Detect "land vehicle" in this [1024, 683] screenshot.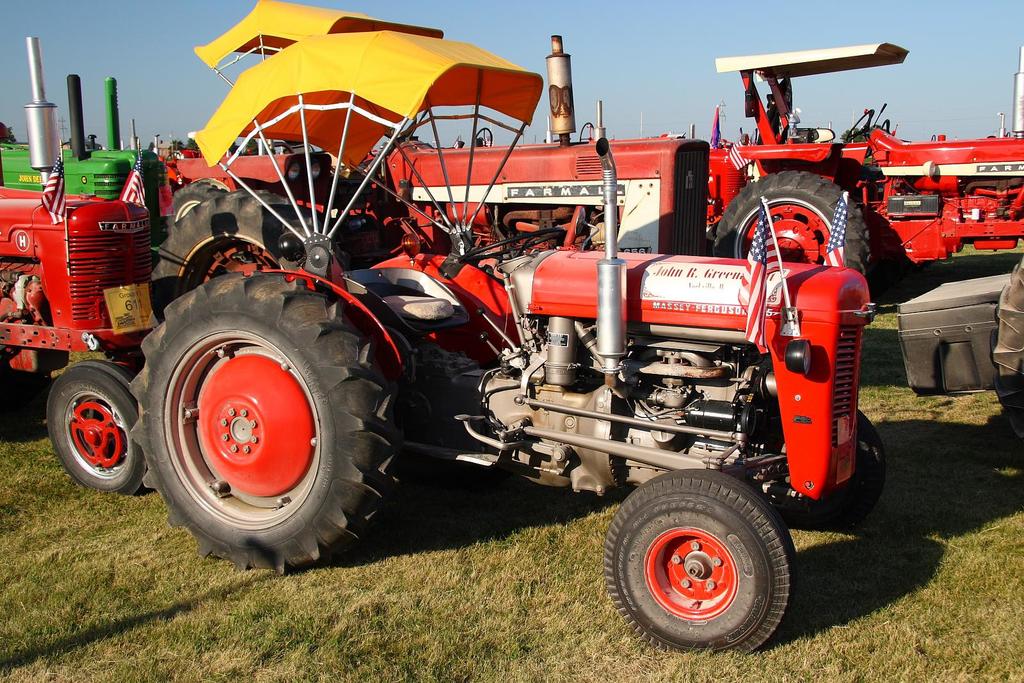
Detection: (x1=0, y1=37, x2=159, y2=499).
